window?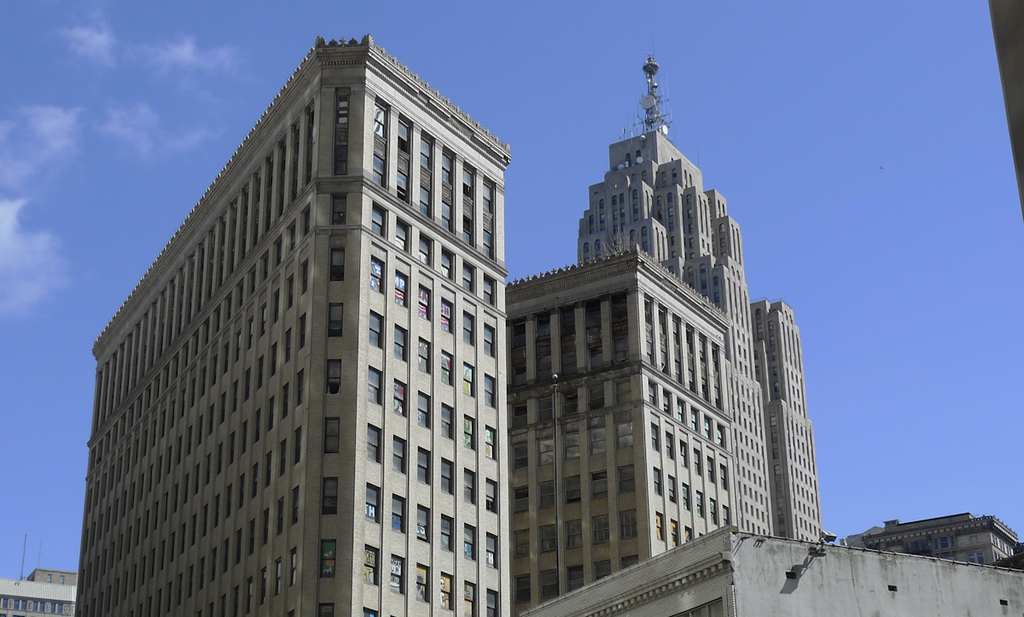
323 480 337 516
